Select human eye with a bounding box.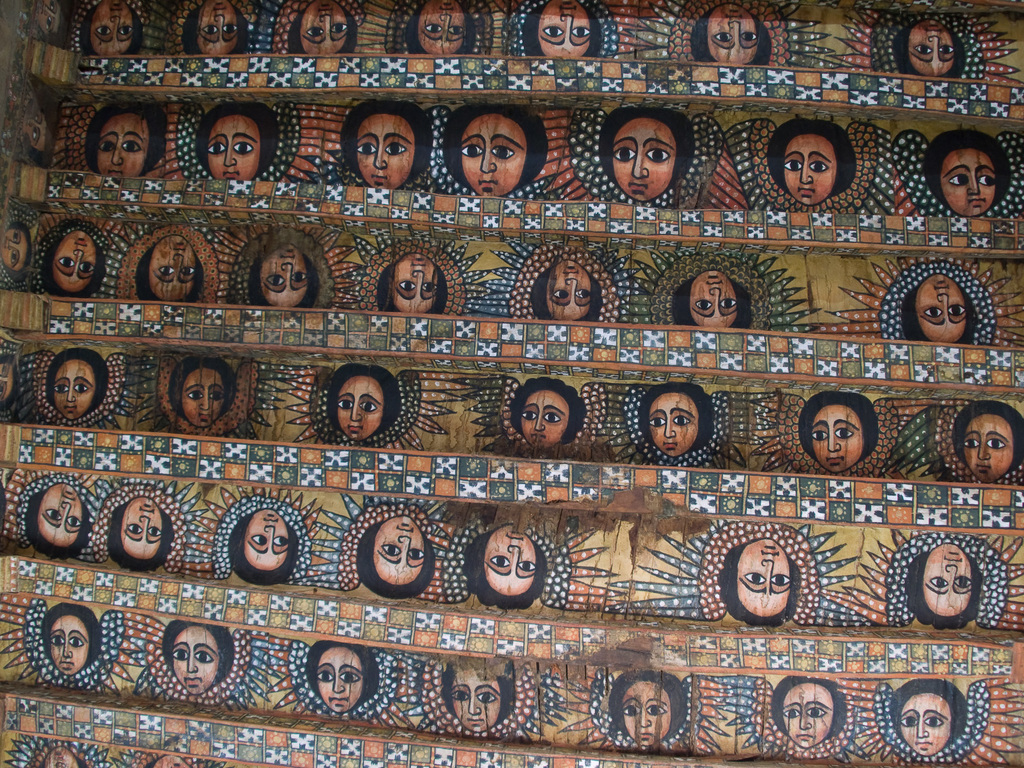
{"x1": 357, "y1": 143, "x2": 377, "y2": 155}.
